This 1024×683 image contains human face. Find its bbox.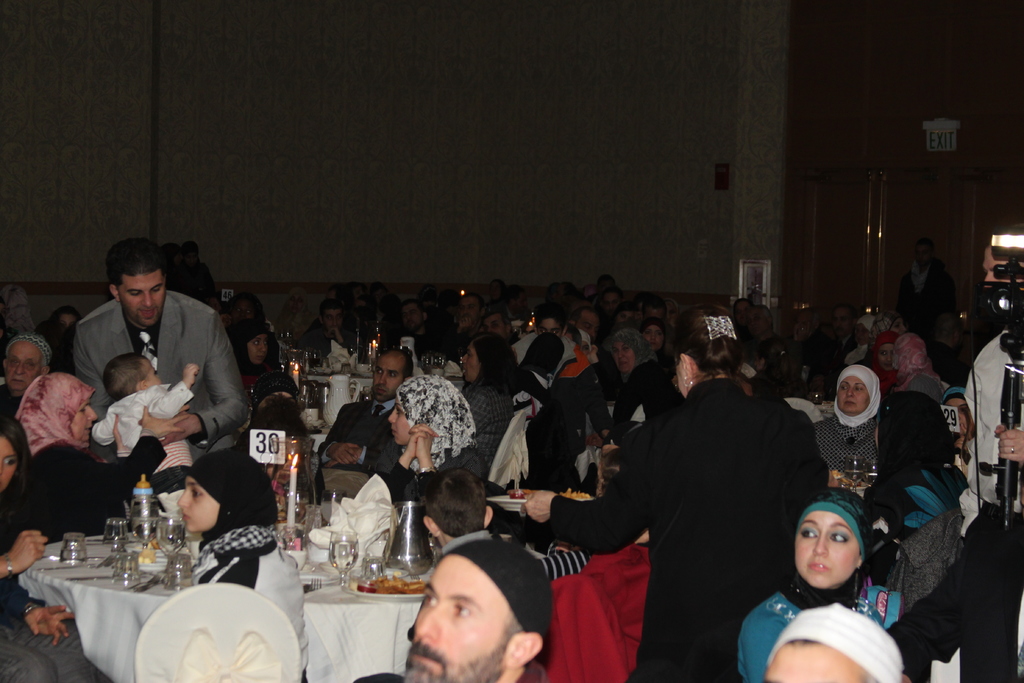
region(643, 328, 663, 352).
